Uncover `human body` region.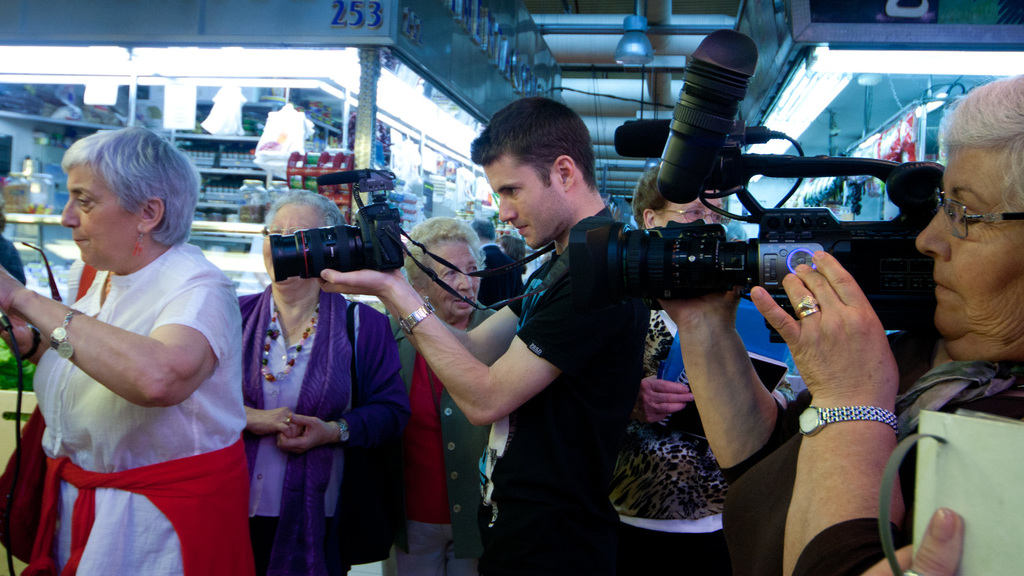
Uncovered: <region>646, 73, 1022, 575</region>.
